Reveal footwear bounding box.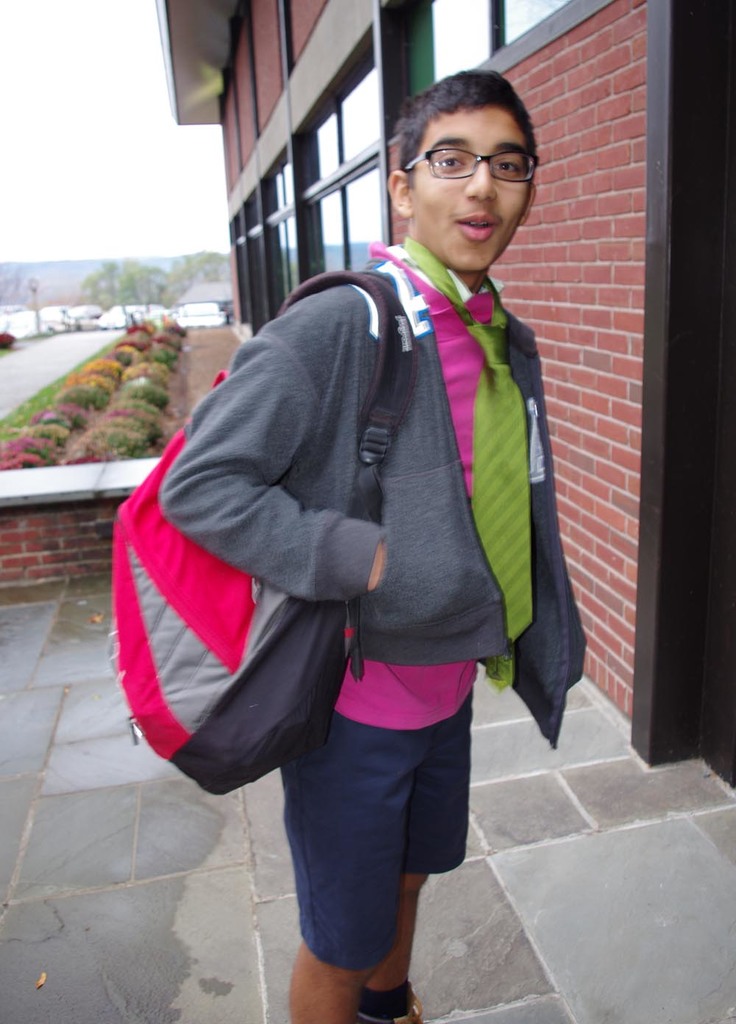
Revealed: detection(358, 981, 434, 1023).
